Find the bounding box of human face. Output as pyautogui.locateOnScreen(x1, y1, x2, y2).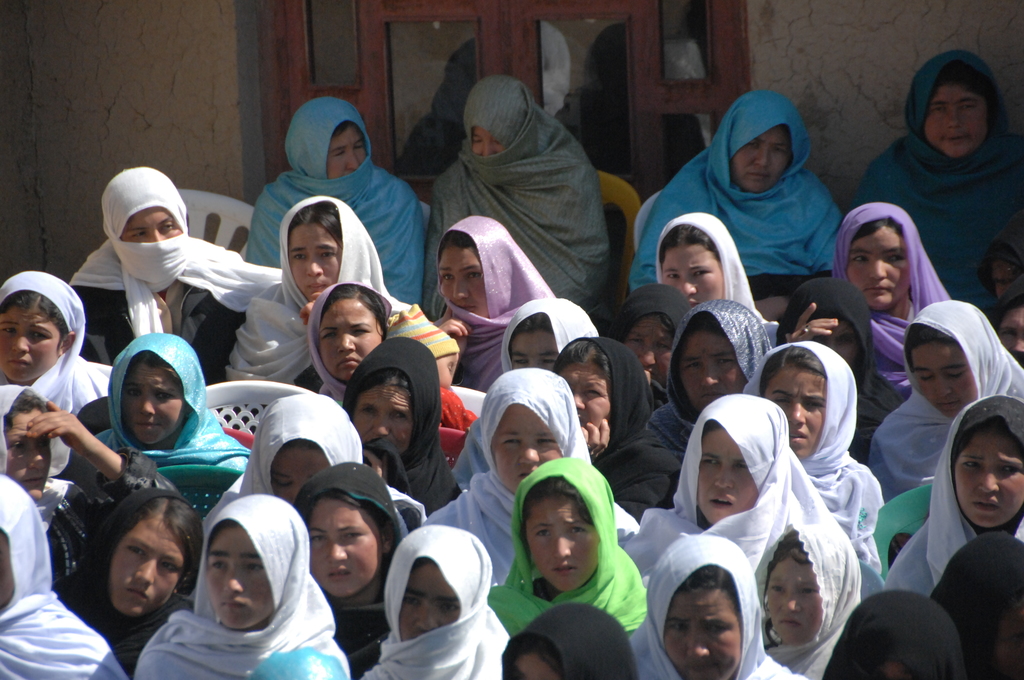
pyautogui.locateOnScreen(206, 528, 273, 628).
